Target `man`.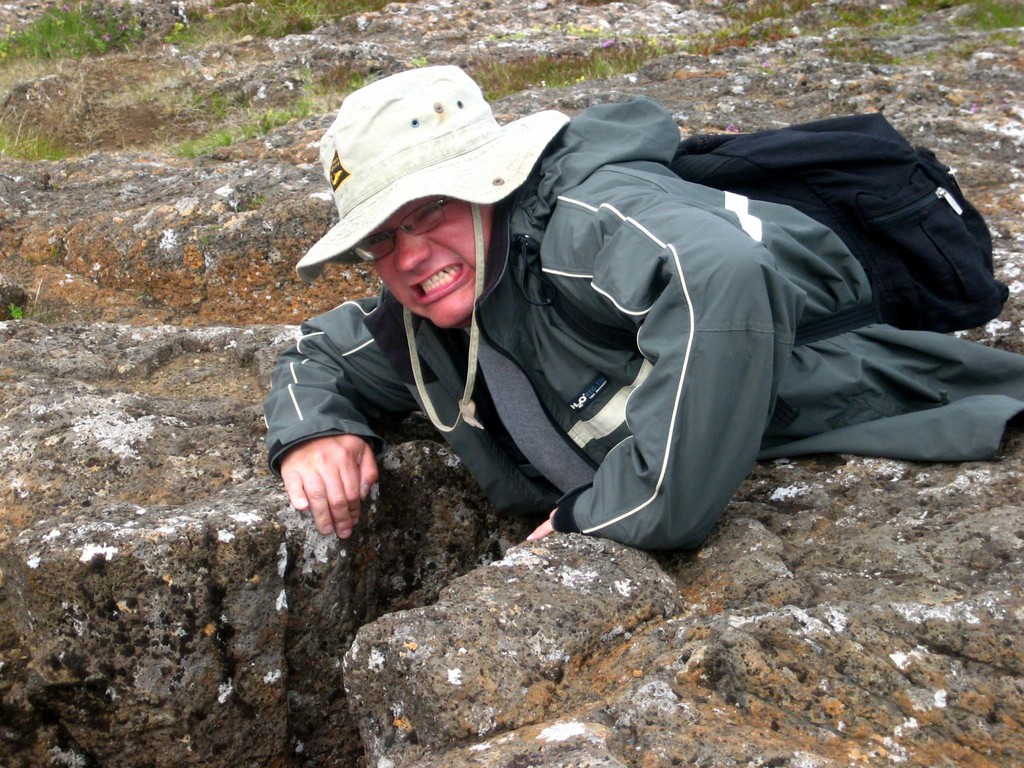
Target region: select_region(296, 52, 1005, 594).
